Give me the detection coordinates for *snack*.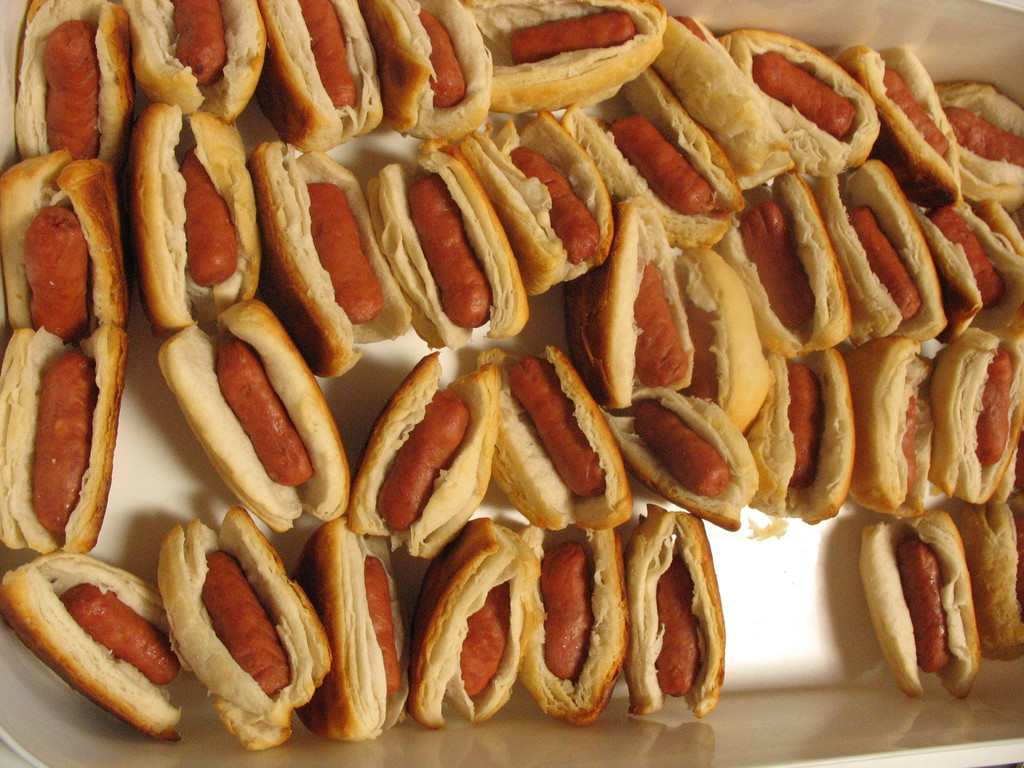
<bbox>452, 0, 673, 119</bbox>.
